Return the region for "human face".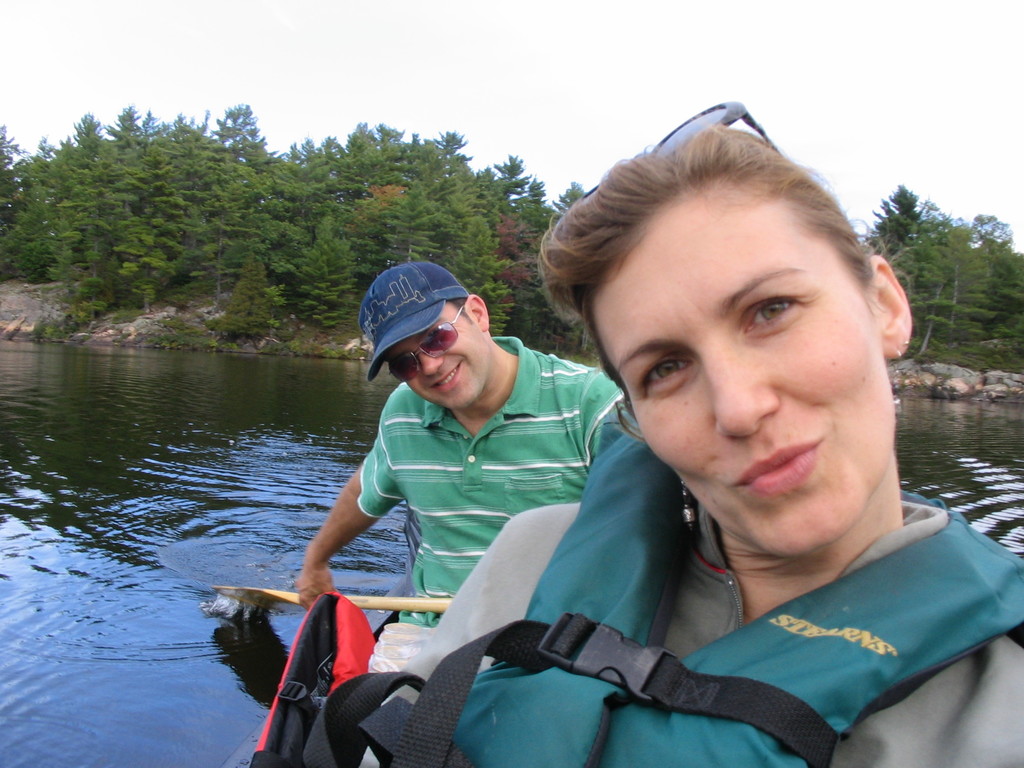
(left=593, top=179, right=893, bottom=558).
